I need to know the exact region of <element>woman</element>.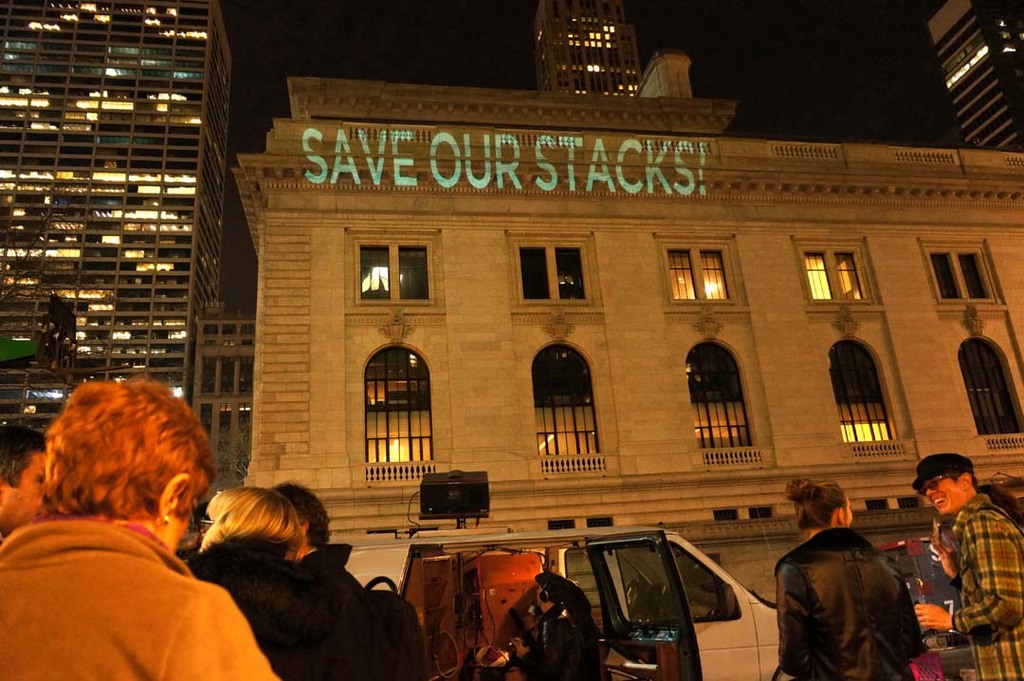
Region: rect(0, 365, 272, 680).
